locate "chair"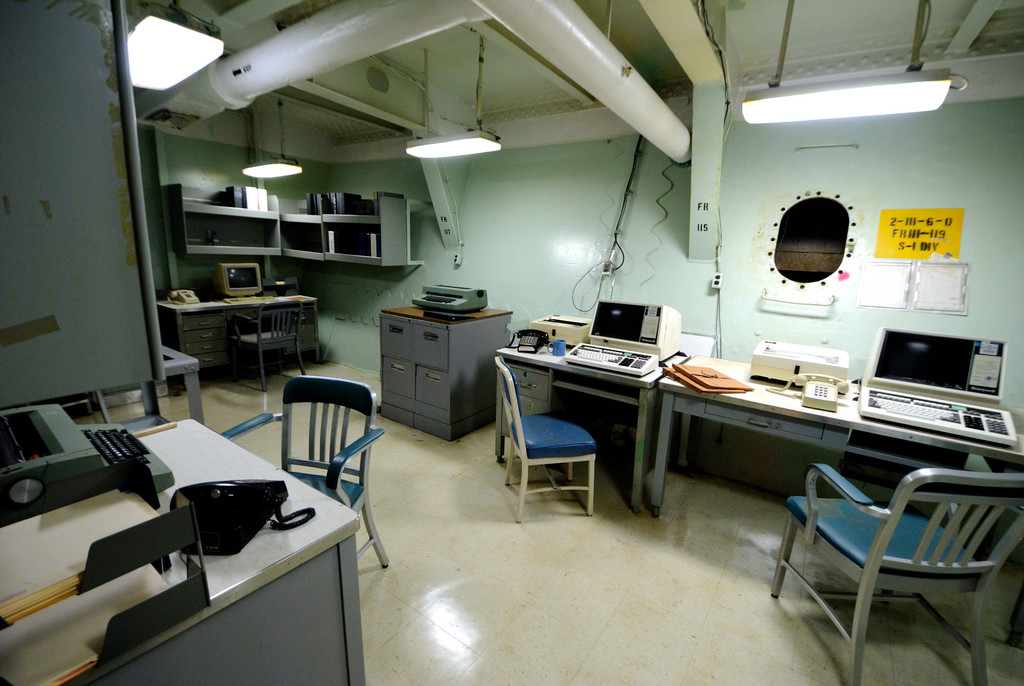
region(215, 379, 389, 569)
